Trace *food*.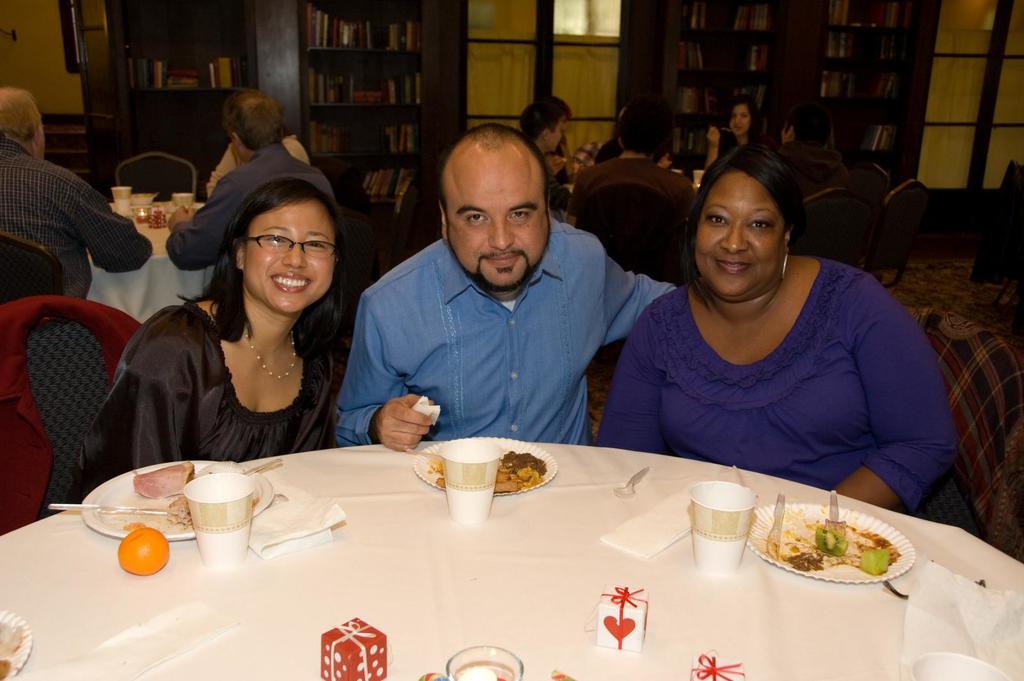
Traced to Rect(424, 448, 547, 494).
